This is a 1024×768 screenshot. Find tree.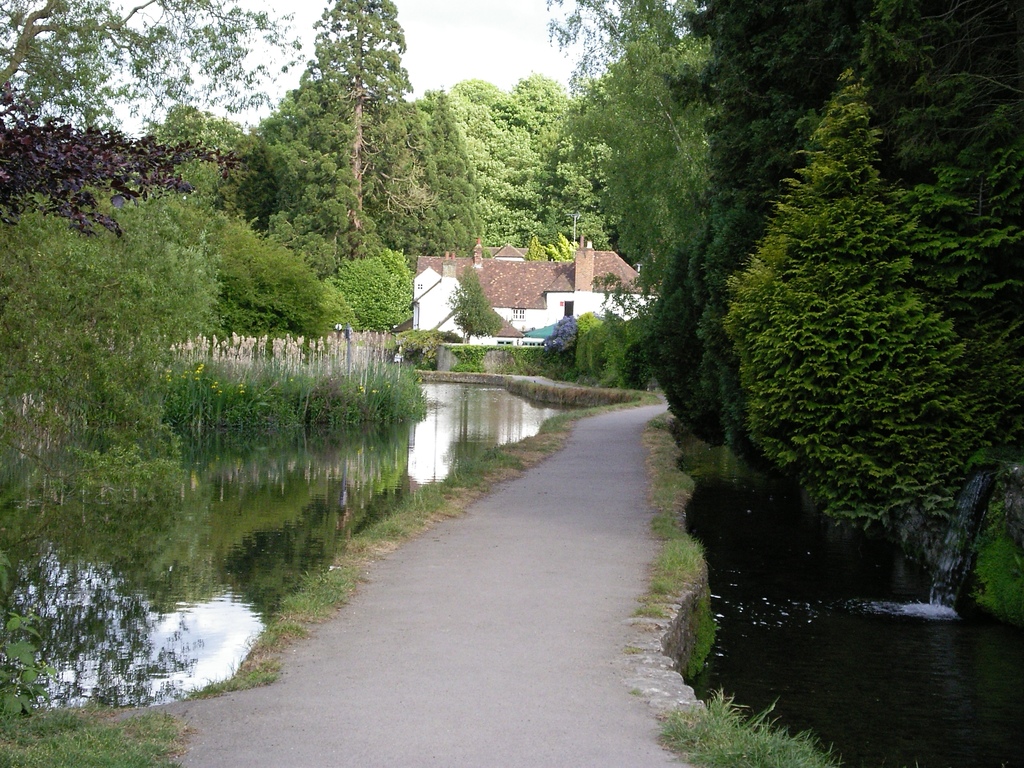
Bounding box: [left=563, top=272, right=658, bottom=384].
